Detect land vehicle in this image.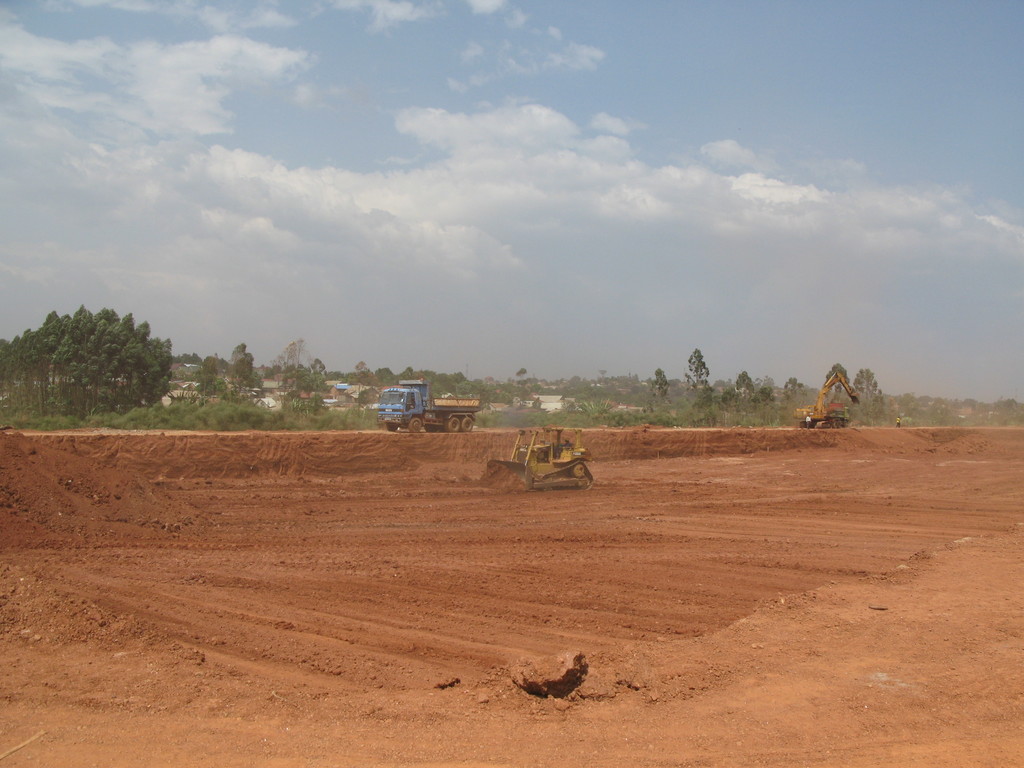
Detection: BBox(370, 377, 479, 431).
